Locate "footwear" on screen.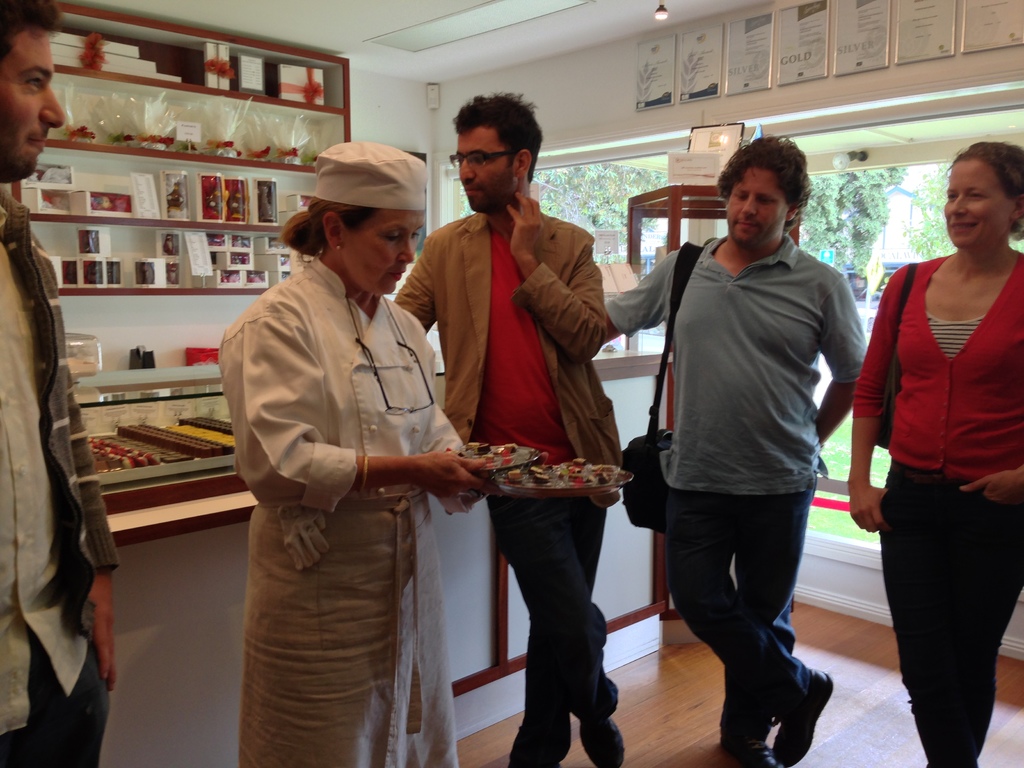
On screen at bbox=(718, 743, 786, 767).
